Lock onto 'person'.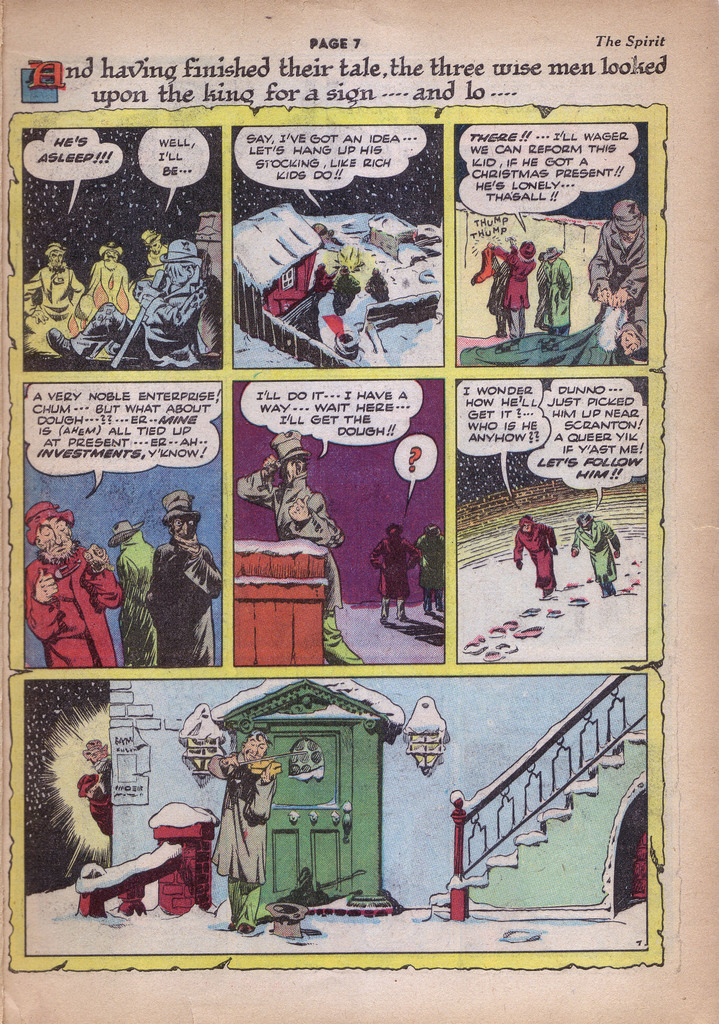
Locked: l=74, t=237, r=145, b=319.
